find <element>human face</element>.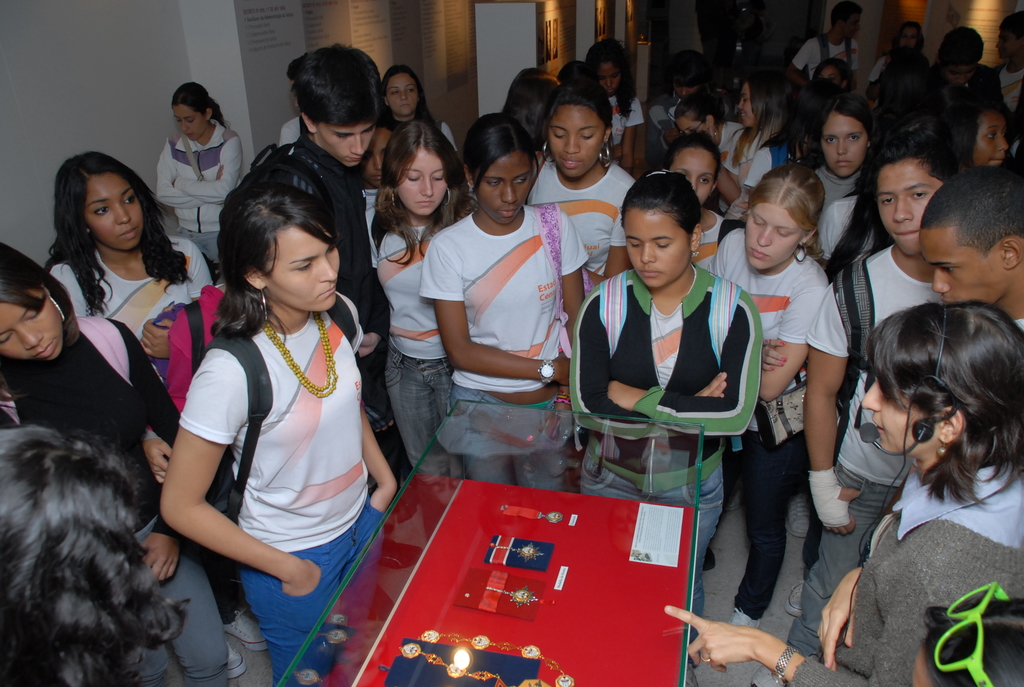
bbox=[863, 375, 938, 459].
